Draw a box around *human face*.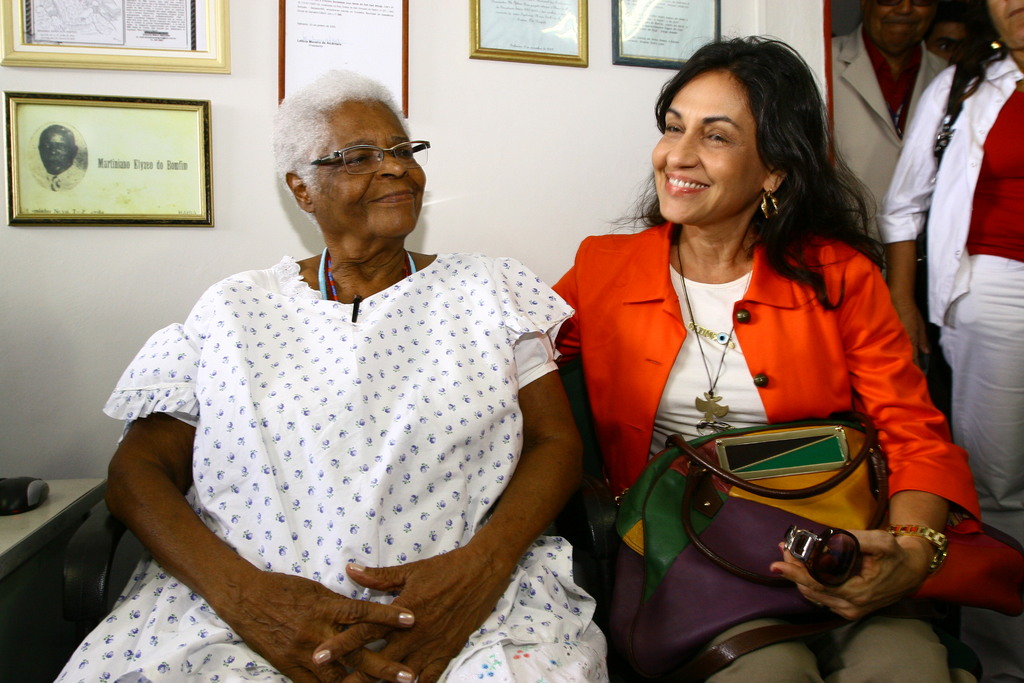
x1=868, y1=0, x2=938, y2=47.
